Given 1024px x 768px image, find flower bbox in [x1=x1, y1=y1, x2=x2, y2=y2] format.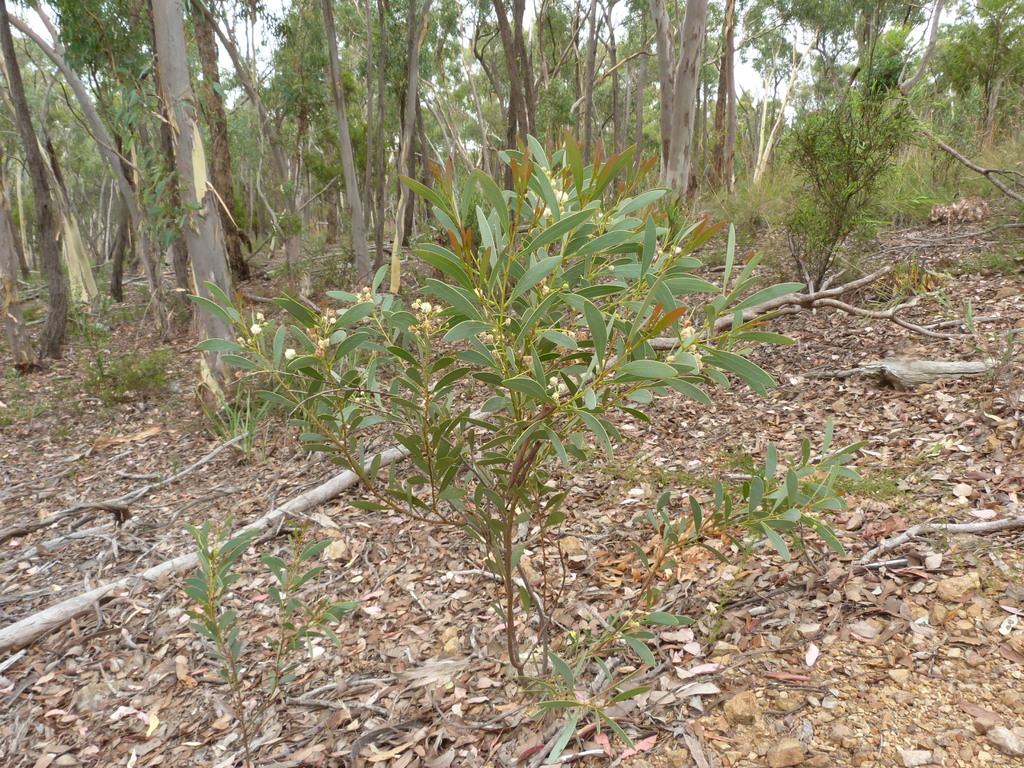
[x1=554, y1=187, x2=569, y2=207].
